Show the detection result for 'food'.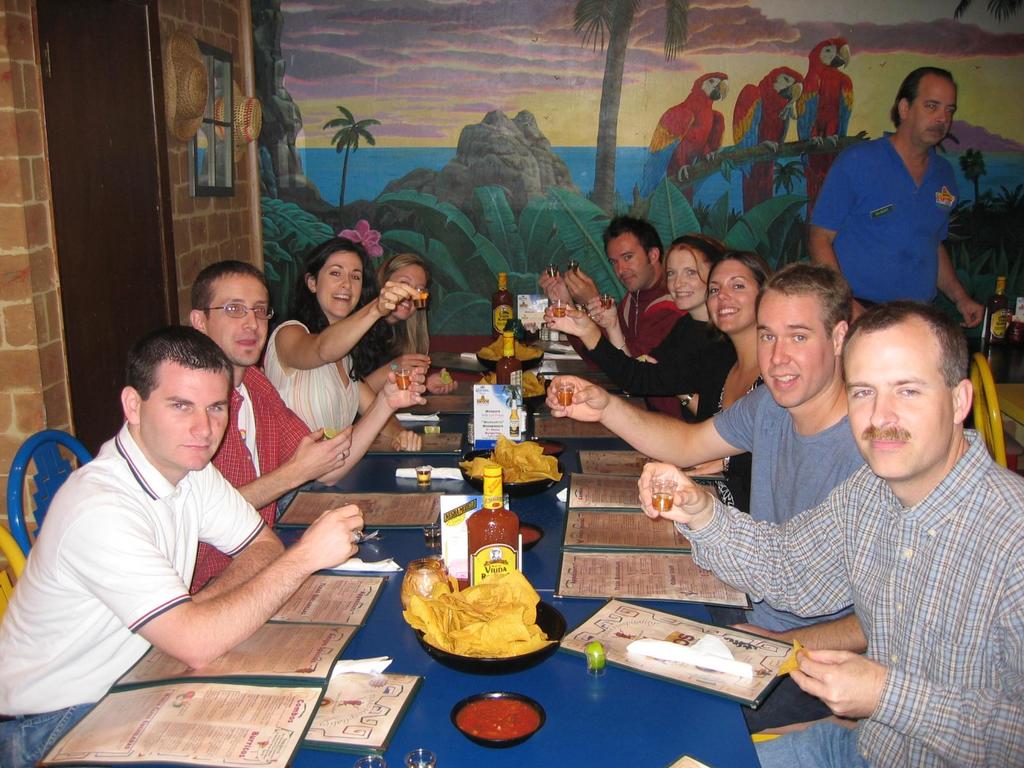
bbox=(407, 577, 549, 656).
